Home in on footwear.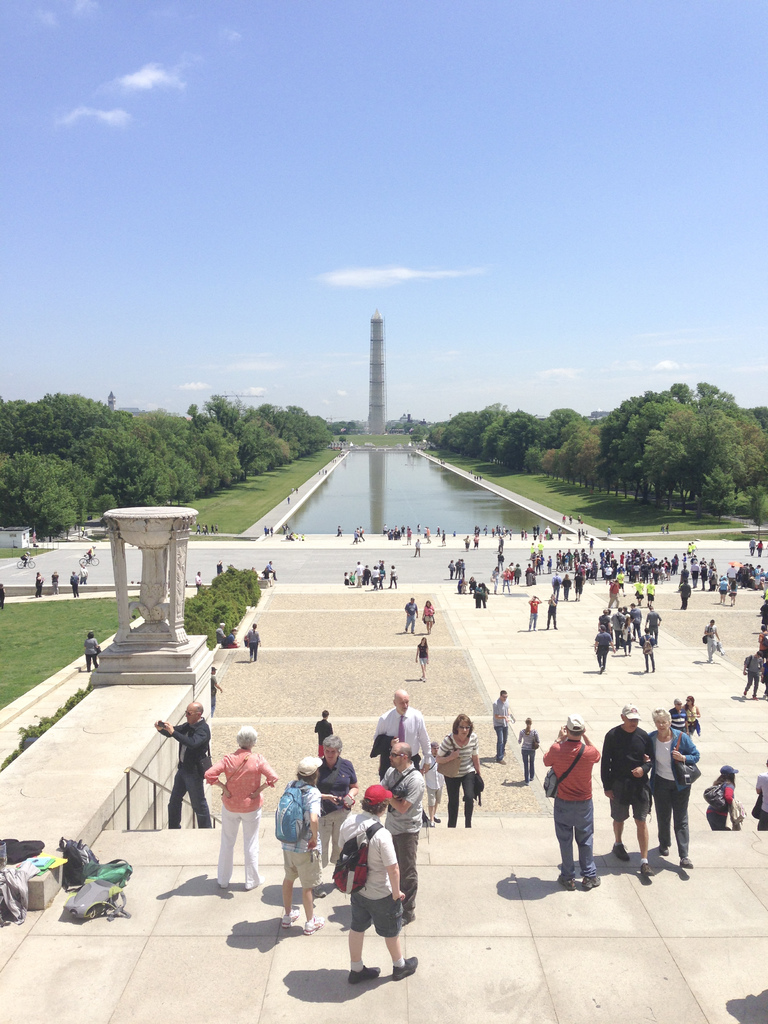
Homed in at (680,856,691,870).
